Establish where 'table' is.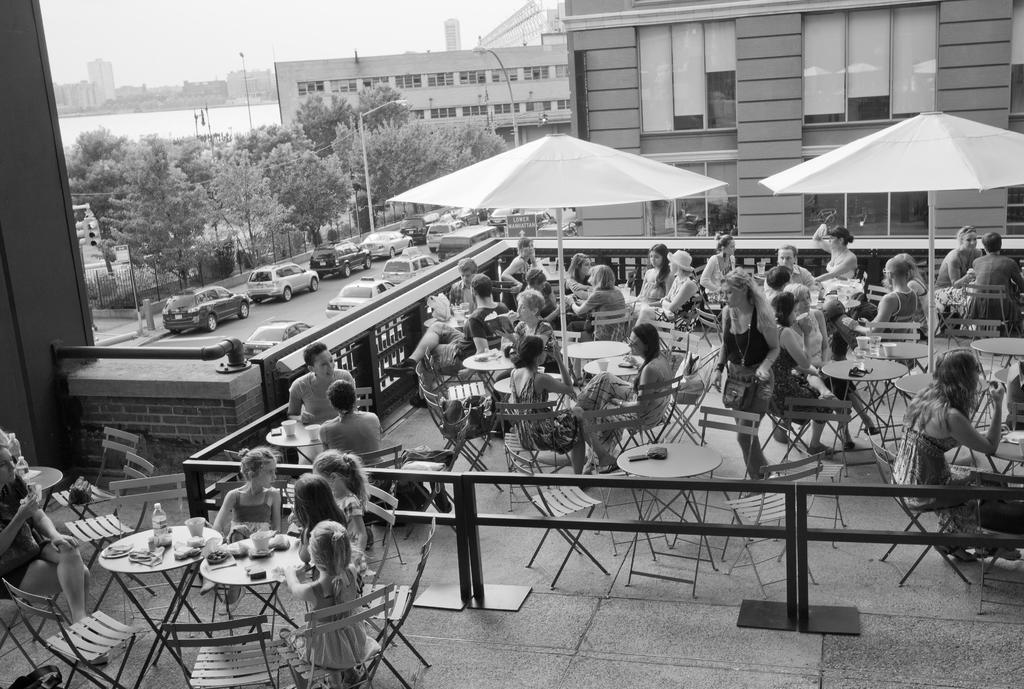
Established at crop(196, 531, 303, 661).
